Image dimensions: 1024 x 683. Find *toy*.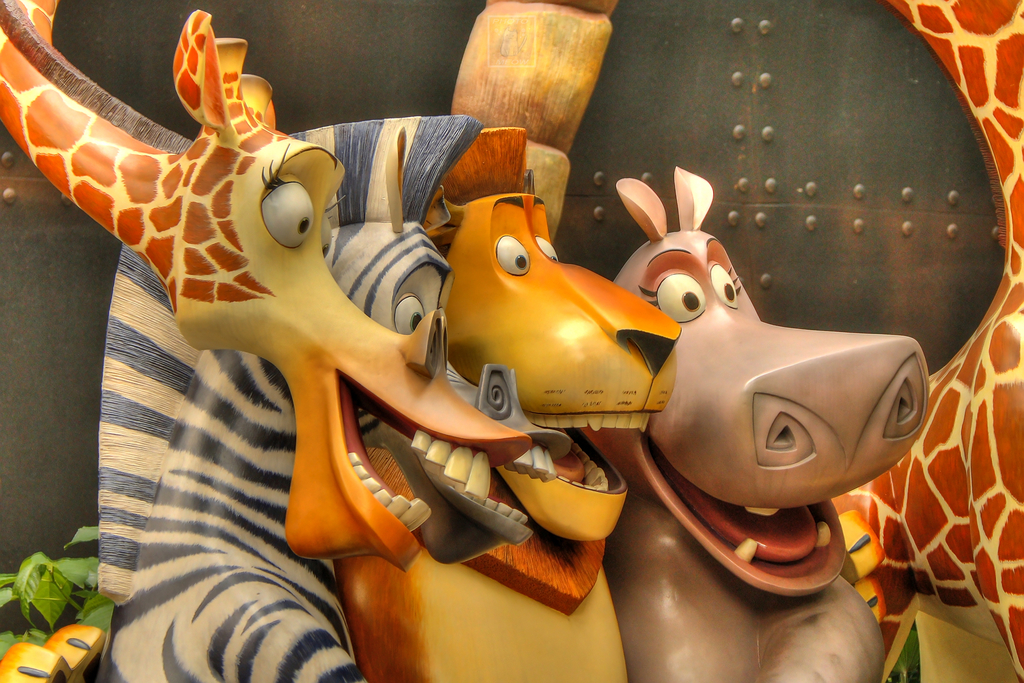
(left=98, top=114, right=480, bottom=682).
